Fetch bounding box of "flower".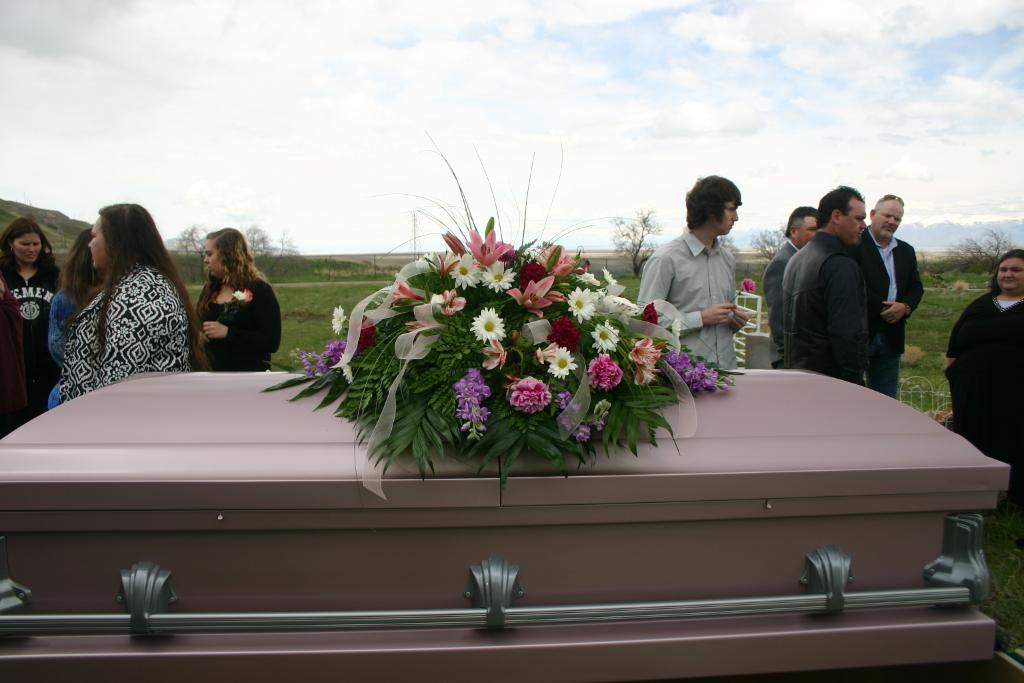
Bbox: 451,255,483,287.
